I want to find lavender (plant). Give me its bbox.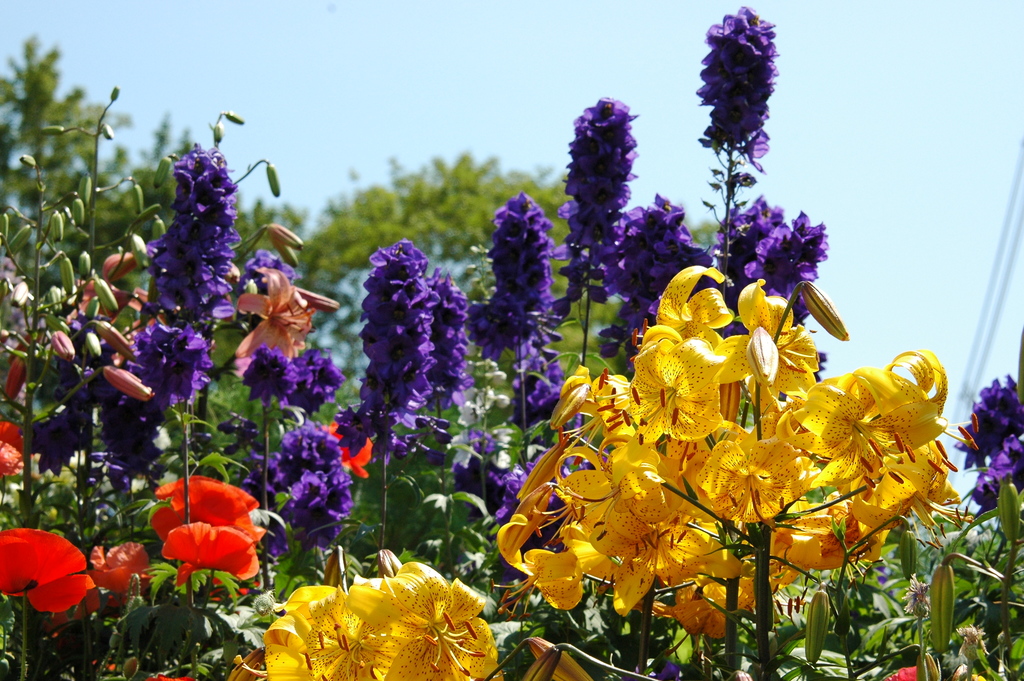
708, 185, 774, 313.
